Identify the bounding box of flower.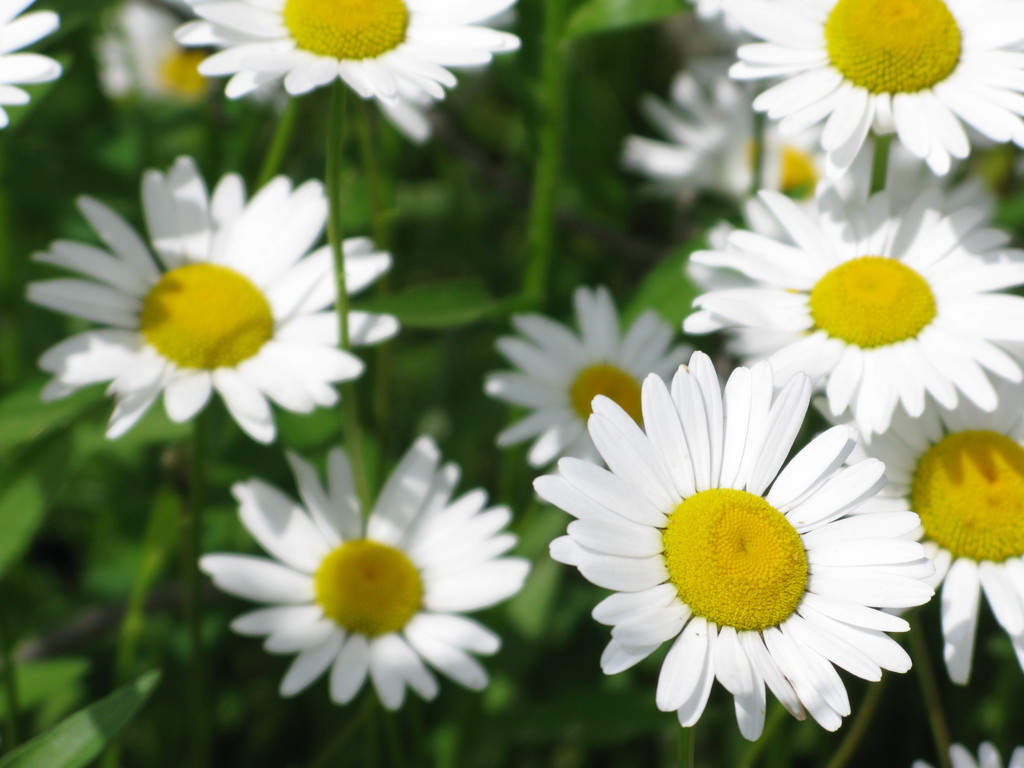
box(79, 0, 250, 110).
